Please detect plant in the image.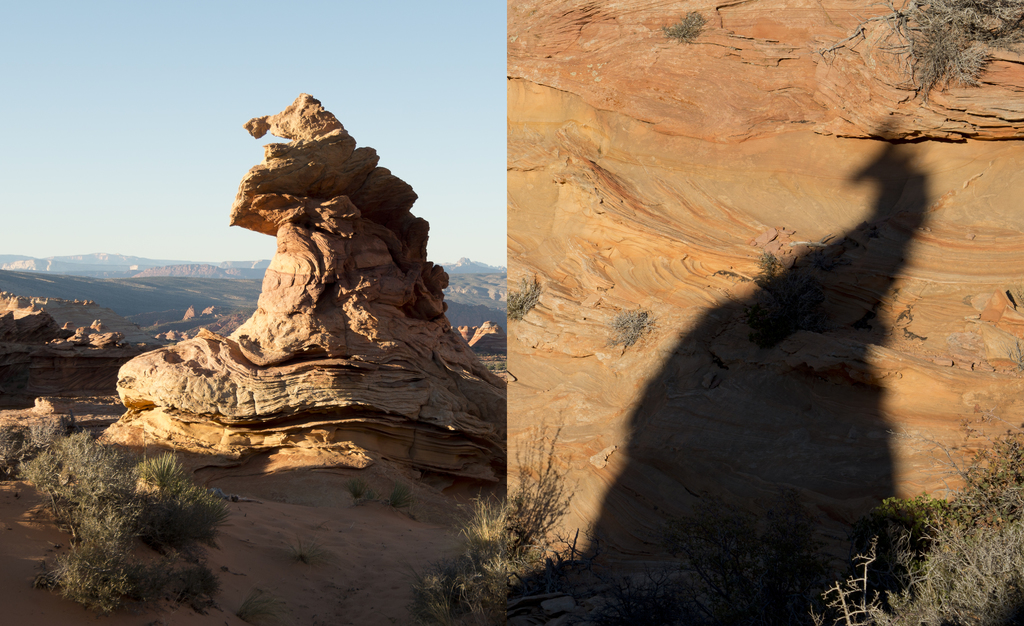
BBox(505, 274, 541, 319).
